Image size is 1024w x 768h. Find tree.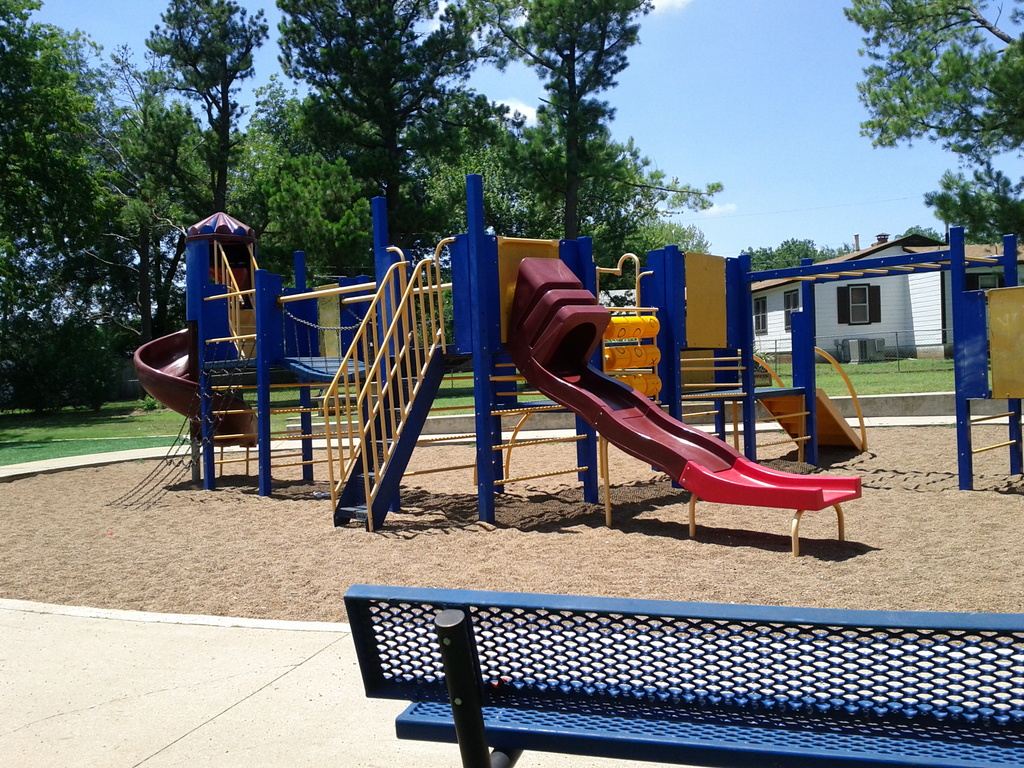
bbox(123, 0, 267, 207).
